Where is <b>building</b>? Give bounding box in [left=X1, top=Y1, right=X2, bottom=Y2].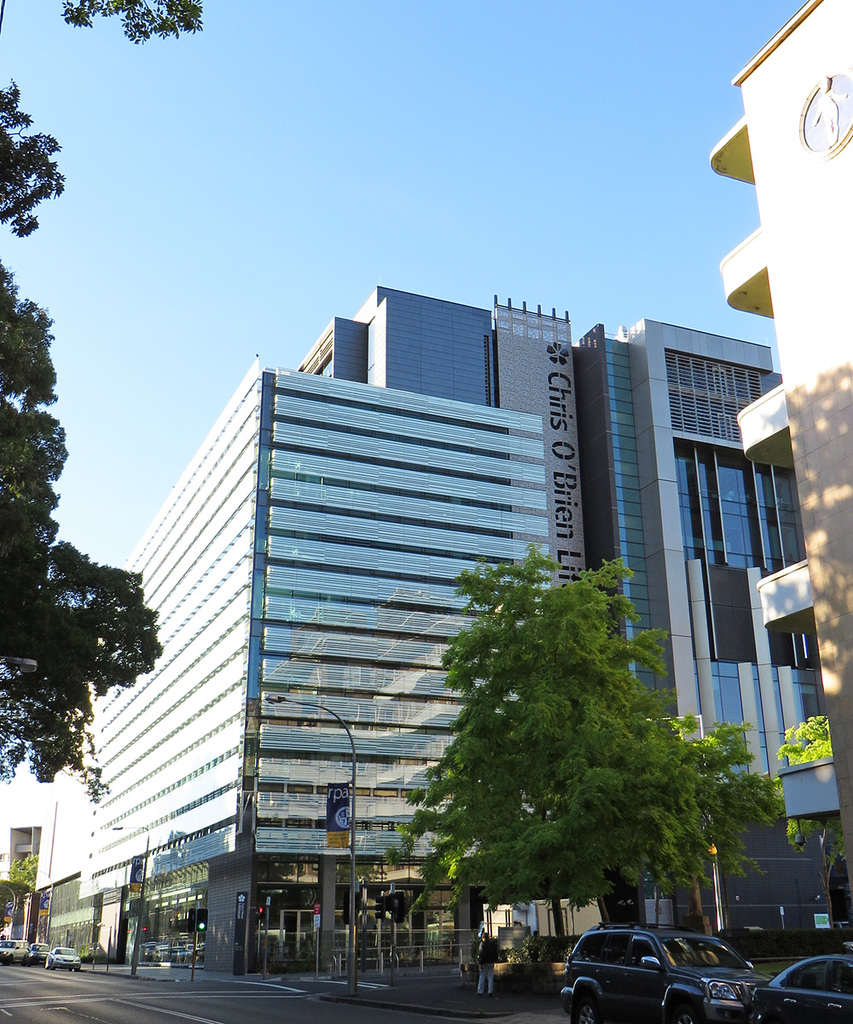
[left=39, top=288, right=827, bottom=976].
